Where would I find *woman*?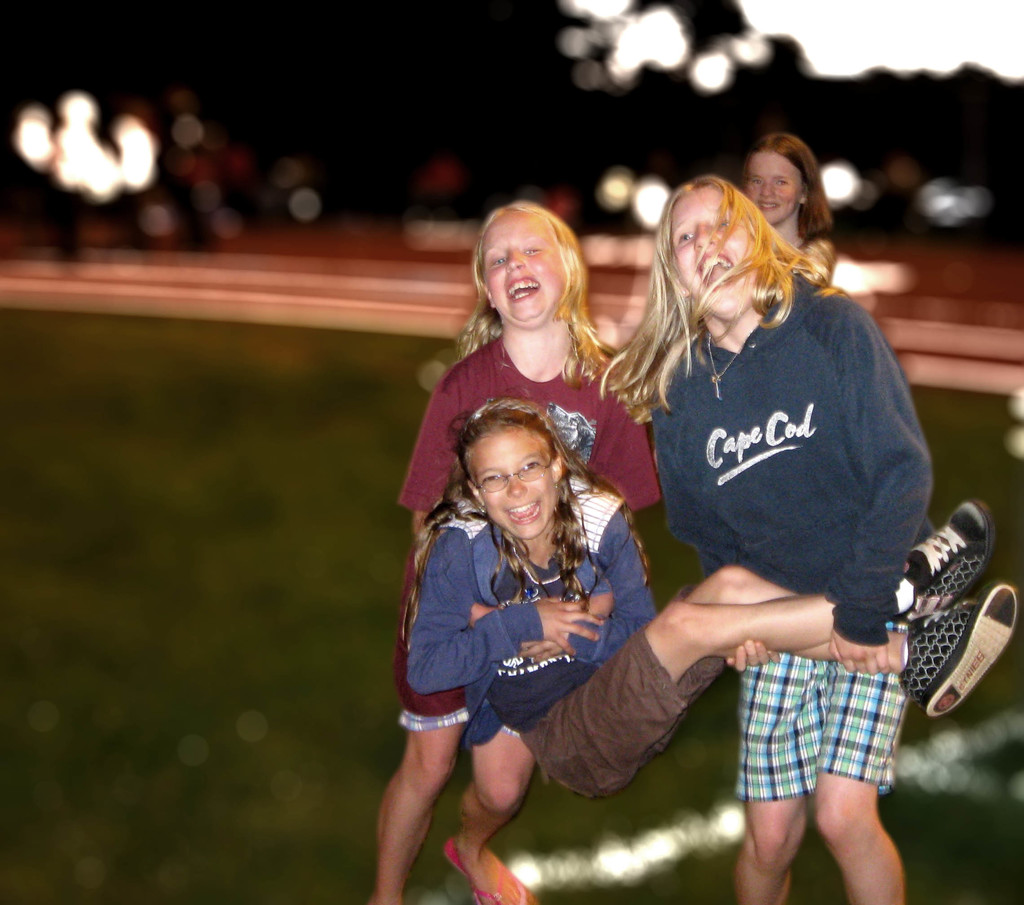
At 600/175/941/904.
